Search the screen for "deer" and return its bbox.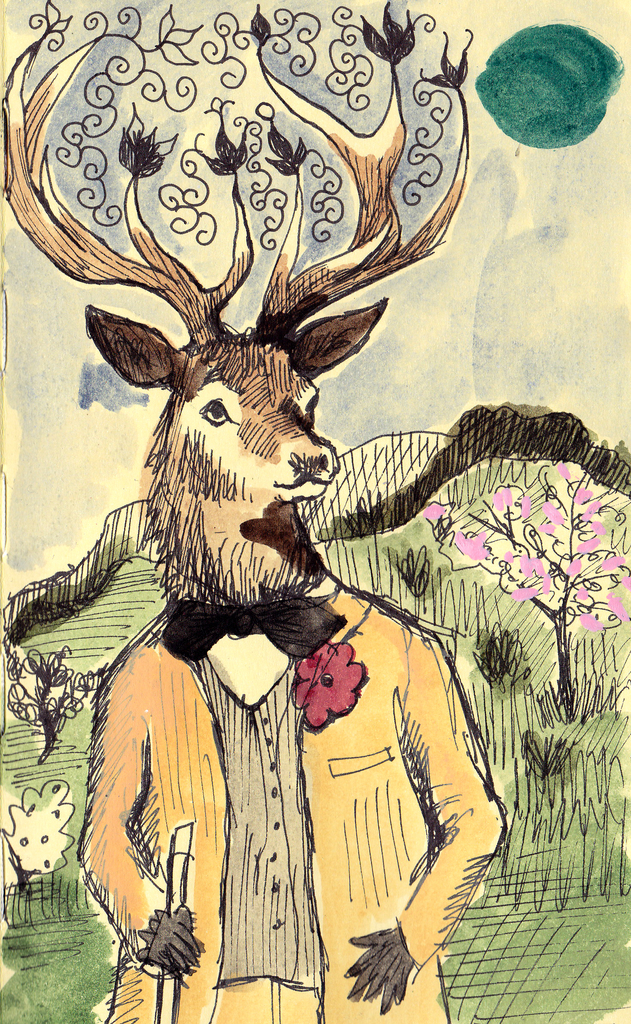
Found: select_region(0, 6, 502, 1023).
